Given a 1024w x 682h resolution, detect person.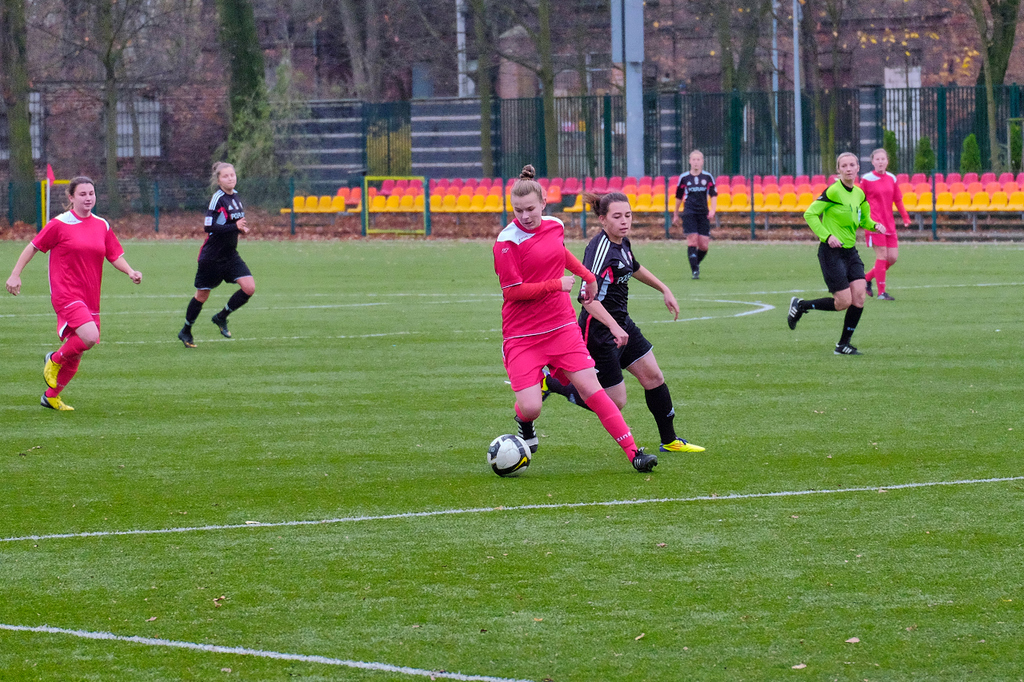
<bbox>857, 154, 905, 293</bbox>.
